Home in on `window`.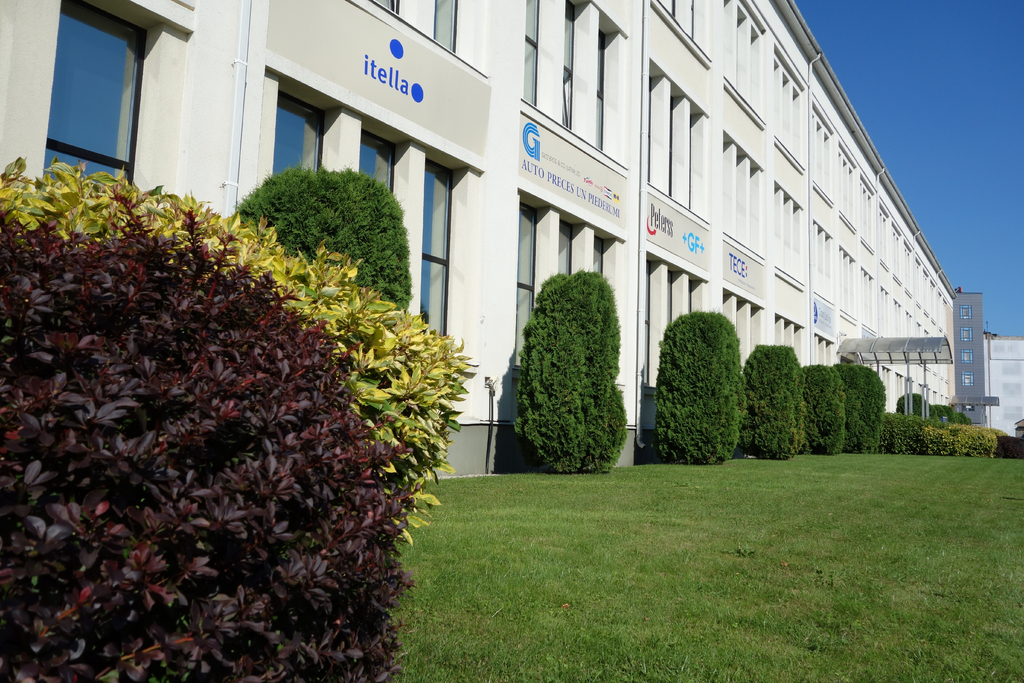
Homed in at 38/0/164/198.
